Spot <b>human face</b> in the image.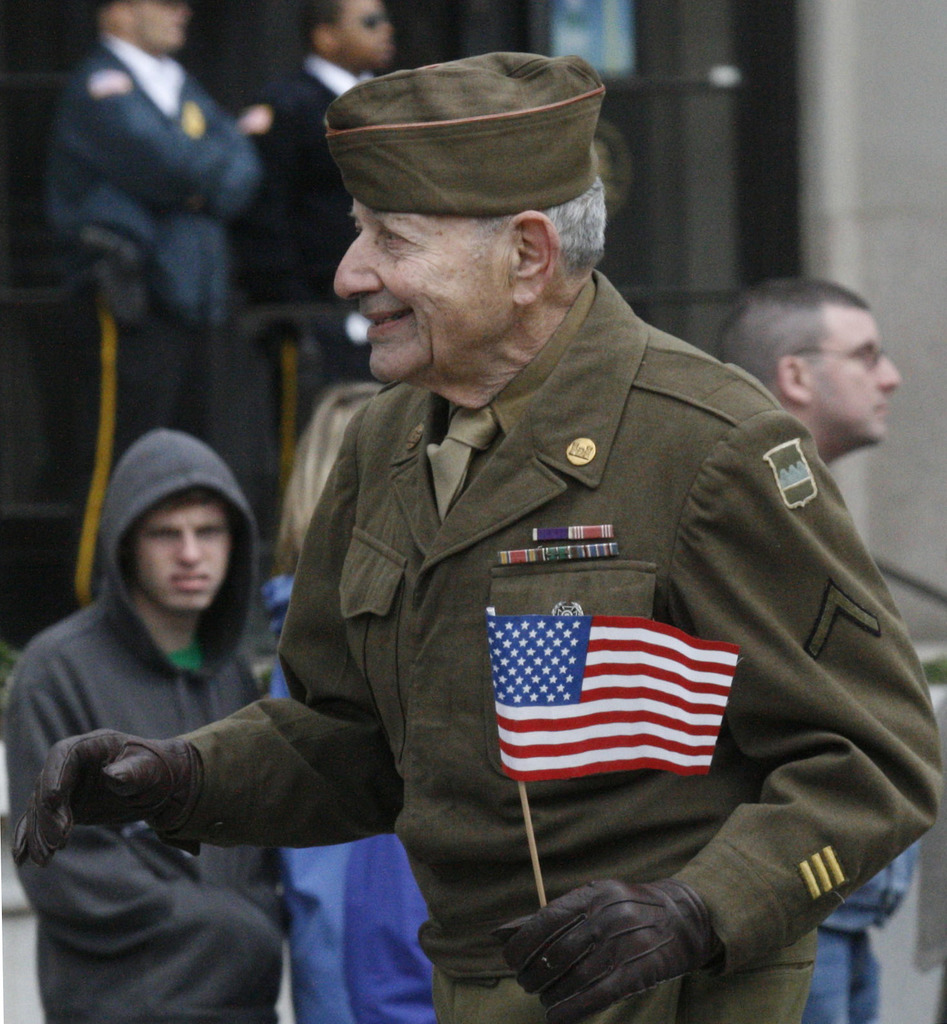
<b>human face</b> found at select_region(323, 191, 525, 403).
